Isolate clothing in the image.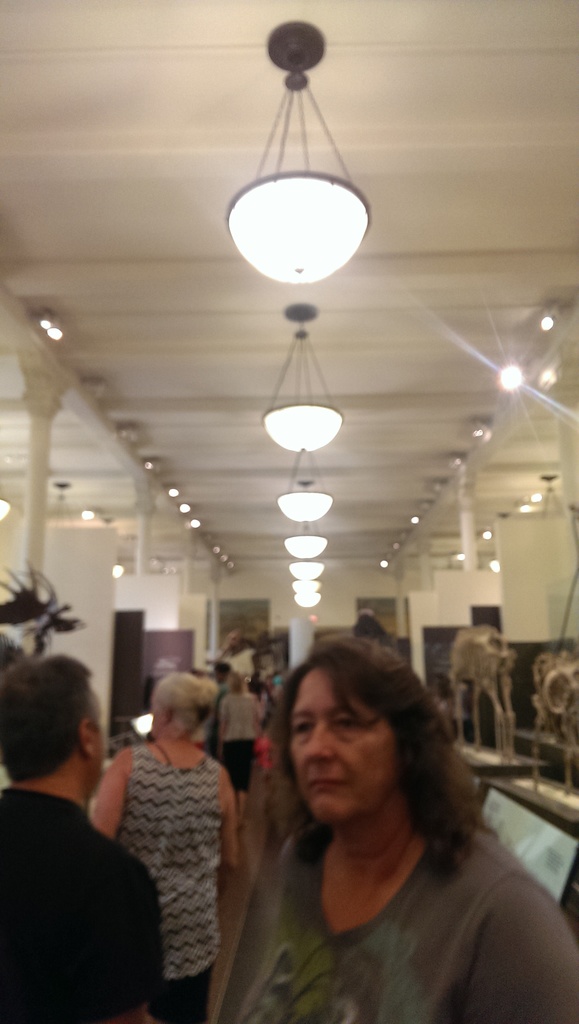
Isolated region: 221 687 279 739.
